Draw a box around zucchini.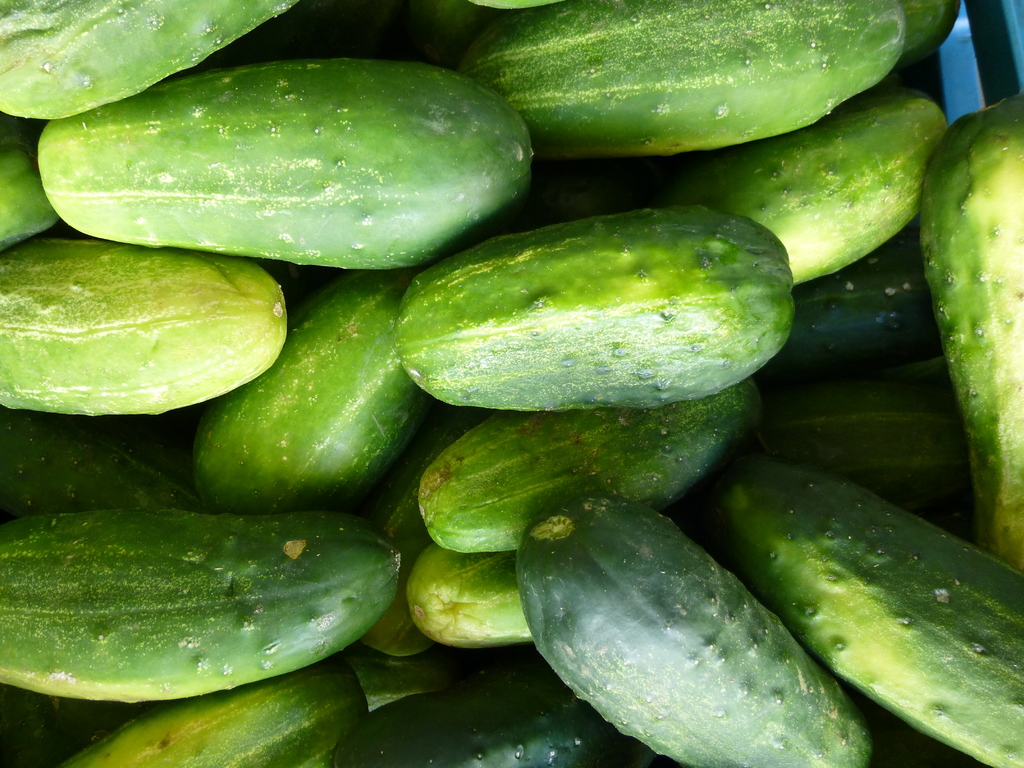
rect(392, 0, 951, 207).
